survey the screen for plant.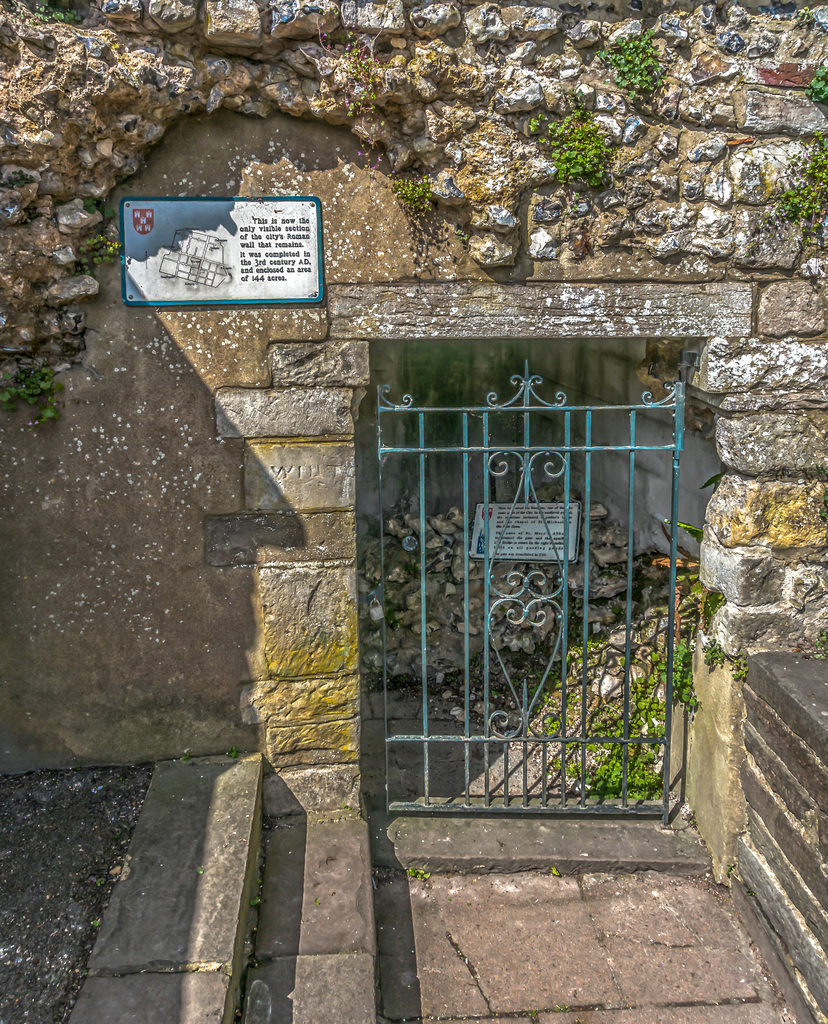
Survey found: rect(405, 861, 429, 889).
